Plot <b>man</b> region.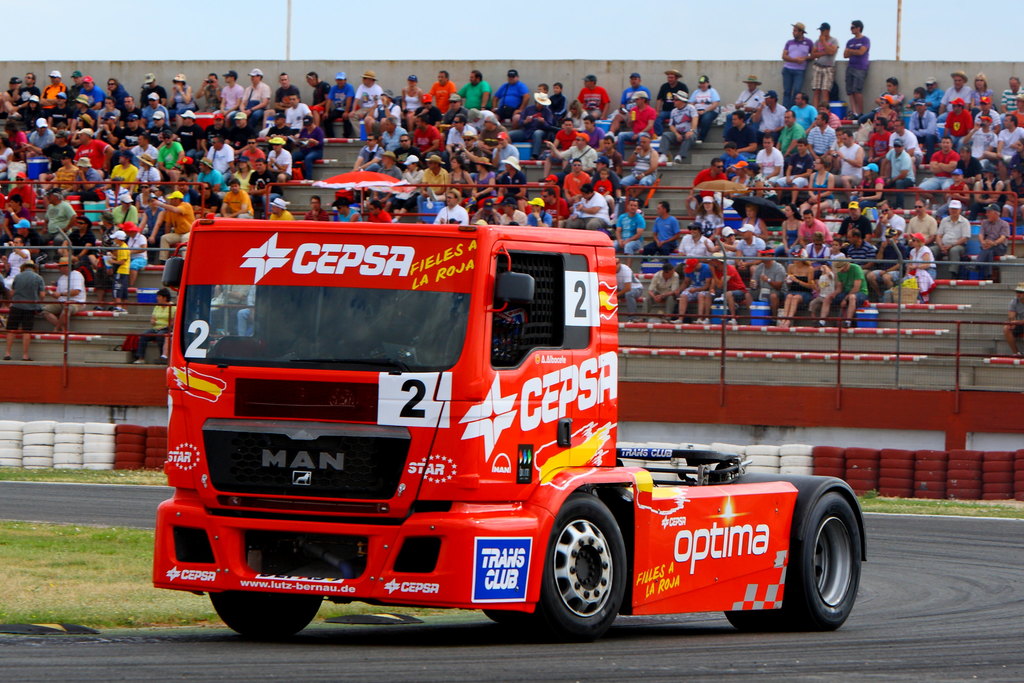
Plotted at select_region(848, 21, 868, 114).
